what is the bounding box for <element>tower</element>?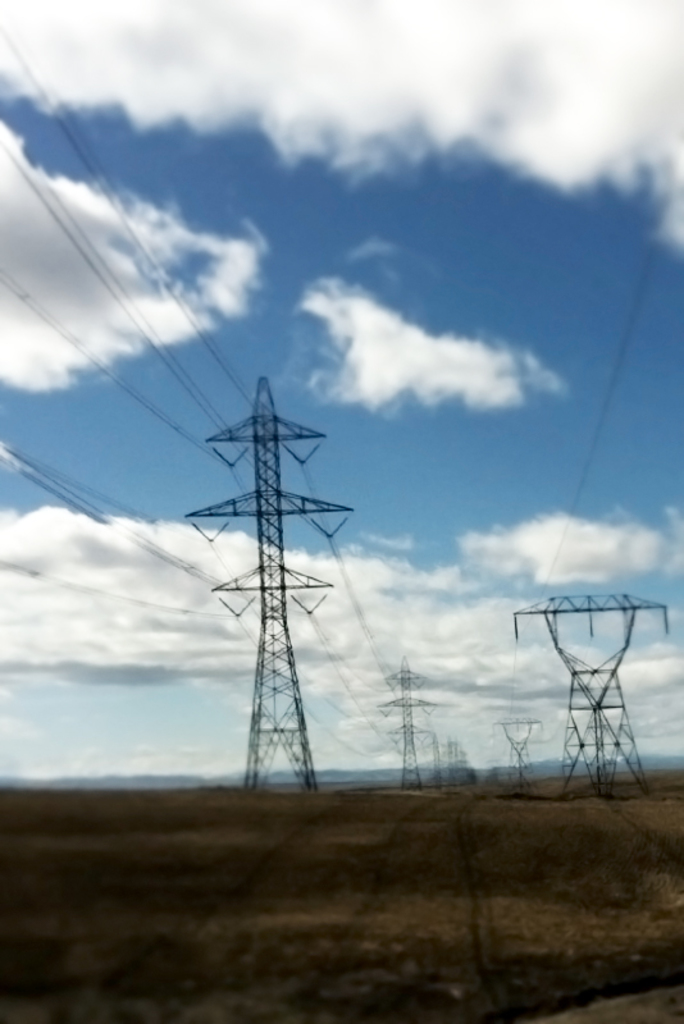
{"x1": 182, "y1": 364, "x2": 364, "y2": 746}.
